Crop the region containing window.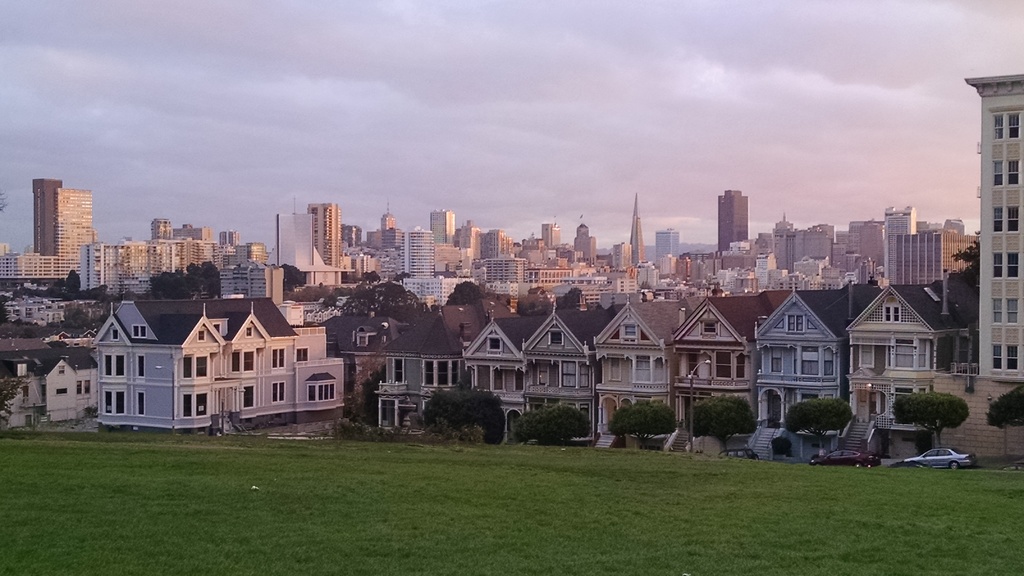
Crop region: (x1=881, y1=303, x2=902, y2=324).
